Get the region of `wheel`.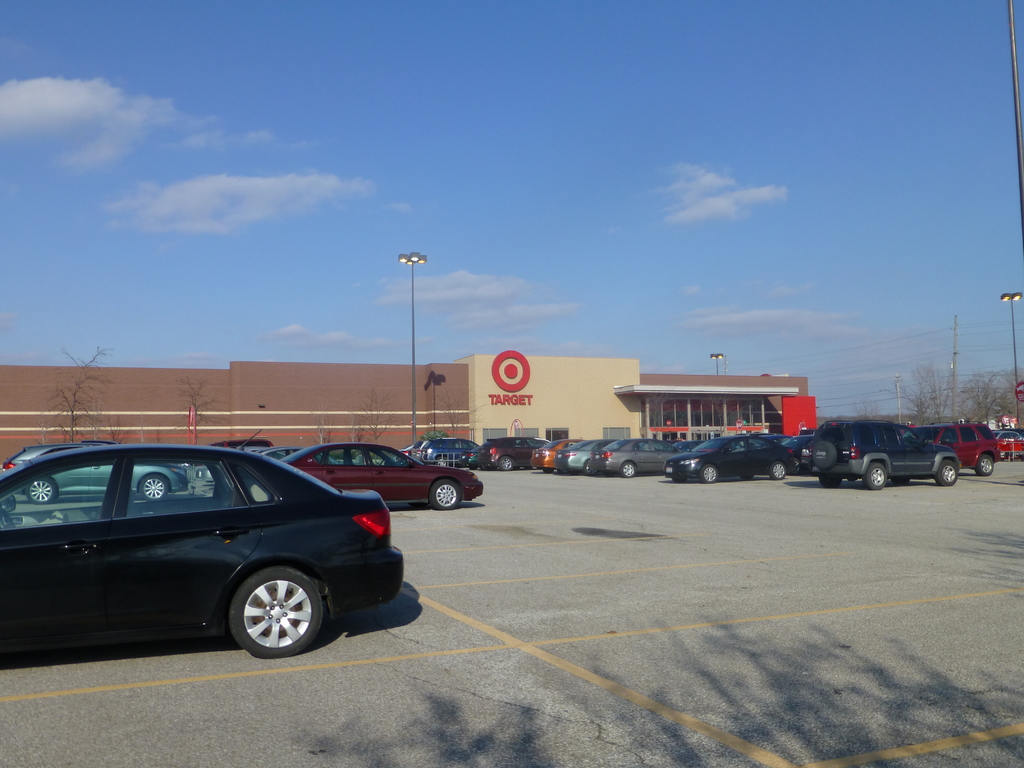
crop(819, 476, 841, 488).
